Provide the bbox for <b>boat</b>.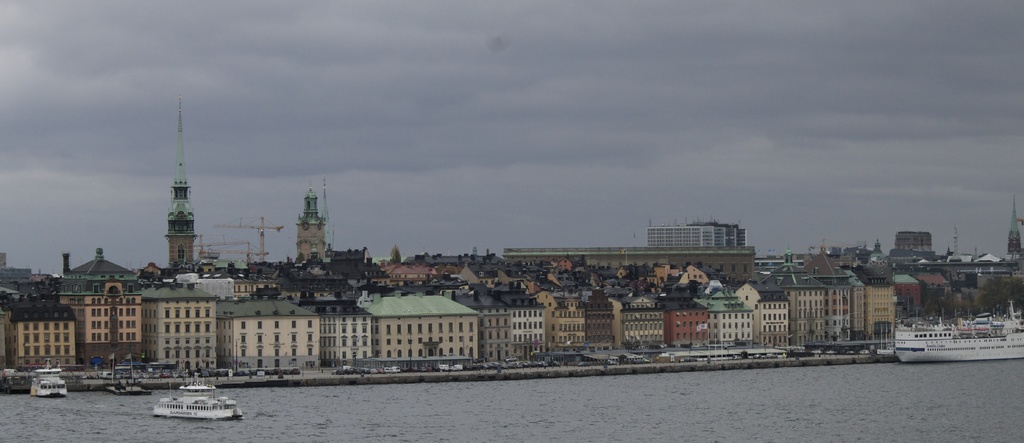
(x1=897, y1=302, x2=1020, y2=360).
